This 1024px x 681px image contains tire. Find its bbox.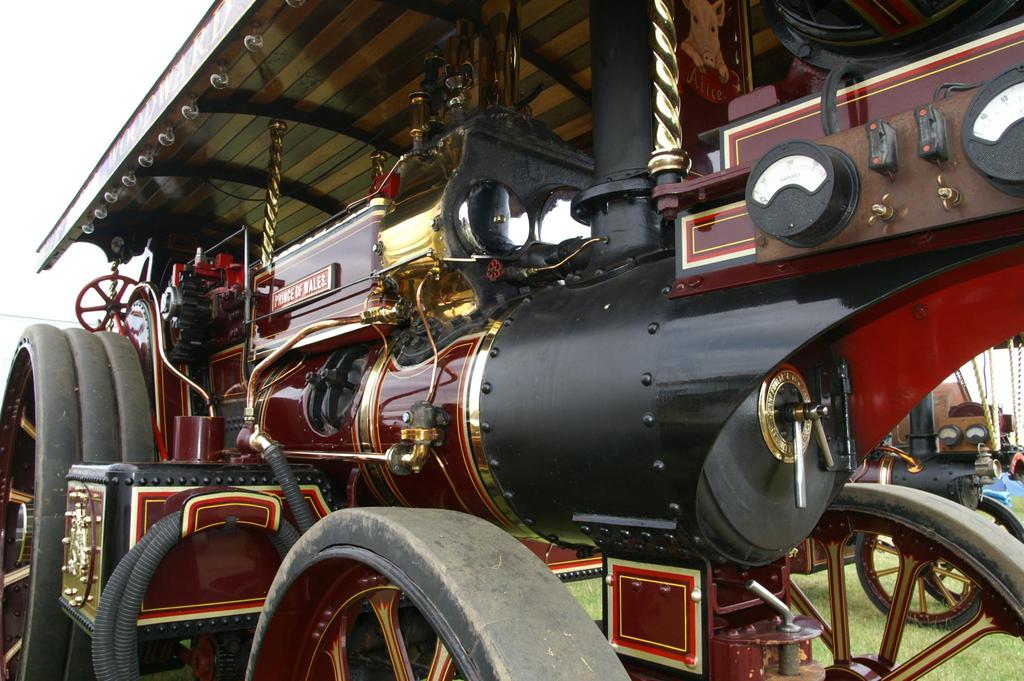
[0,316,152,680].
